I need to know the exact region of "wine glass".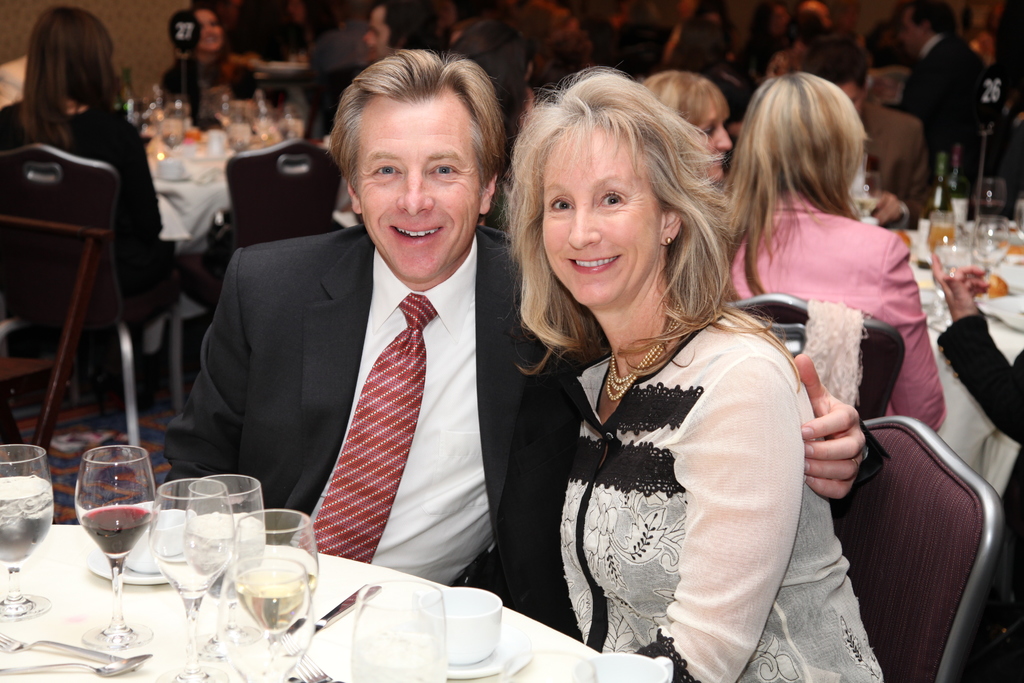
Region: [left=0, top=446, right=55, bottom=617].
